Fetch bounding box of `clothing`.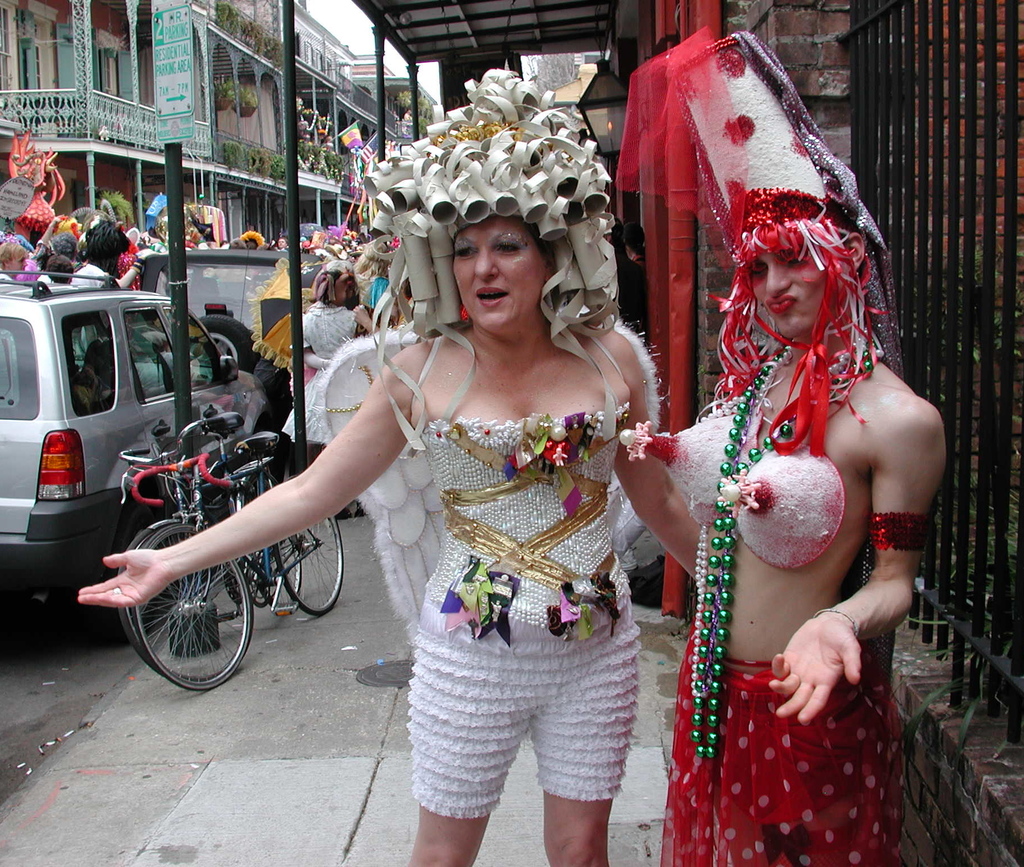
Bbox: (294,295,360,395).
